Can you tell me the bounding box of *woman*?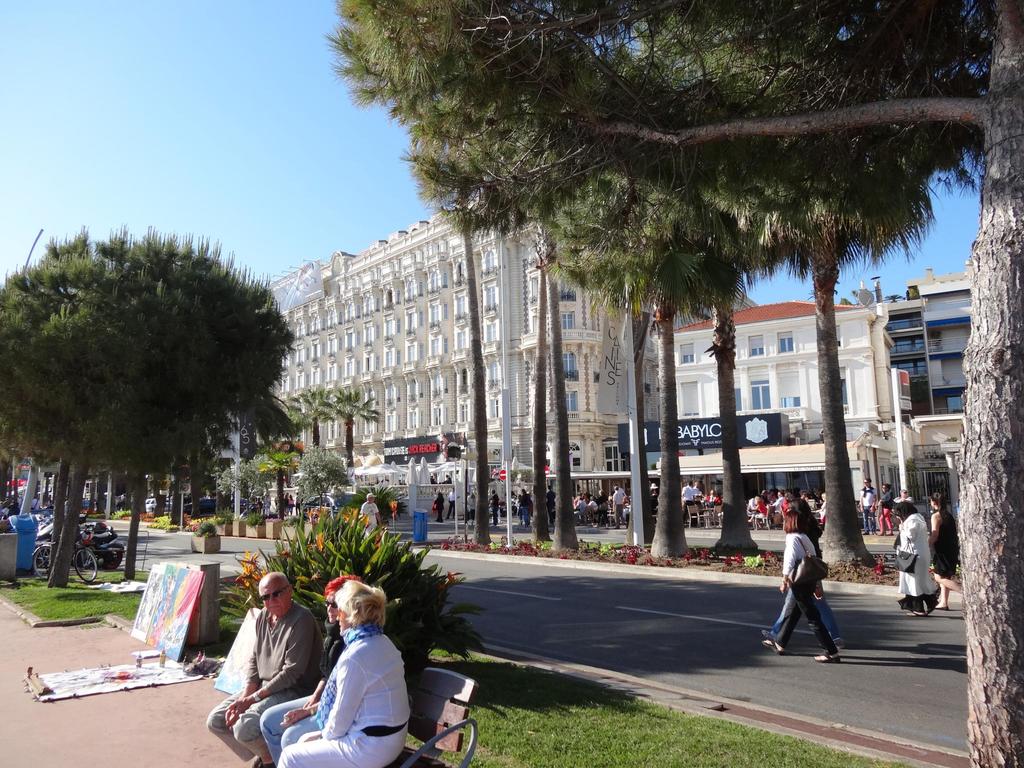
bbox=(895, 497, 935, 616).
